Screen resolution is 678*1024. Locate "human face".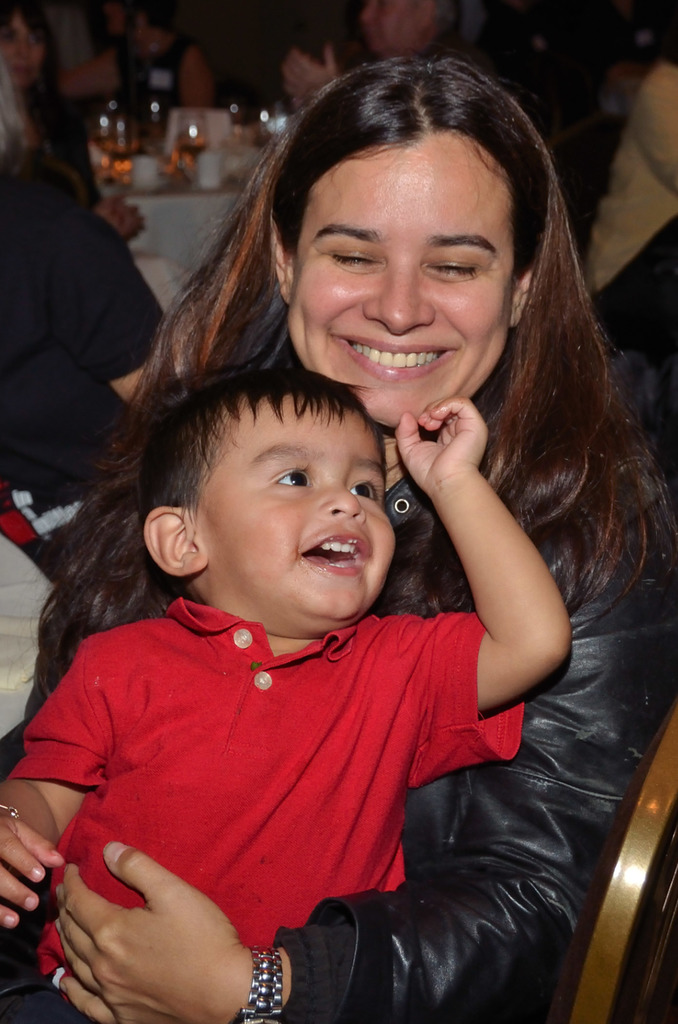
[x1=190, y1=386, x2=402, y2=615].
